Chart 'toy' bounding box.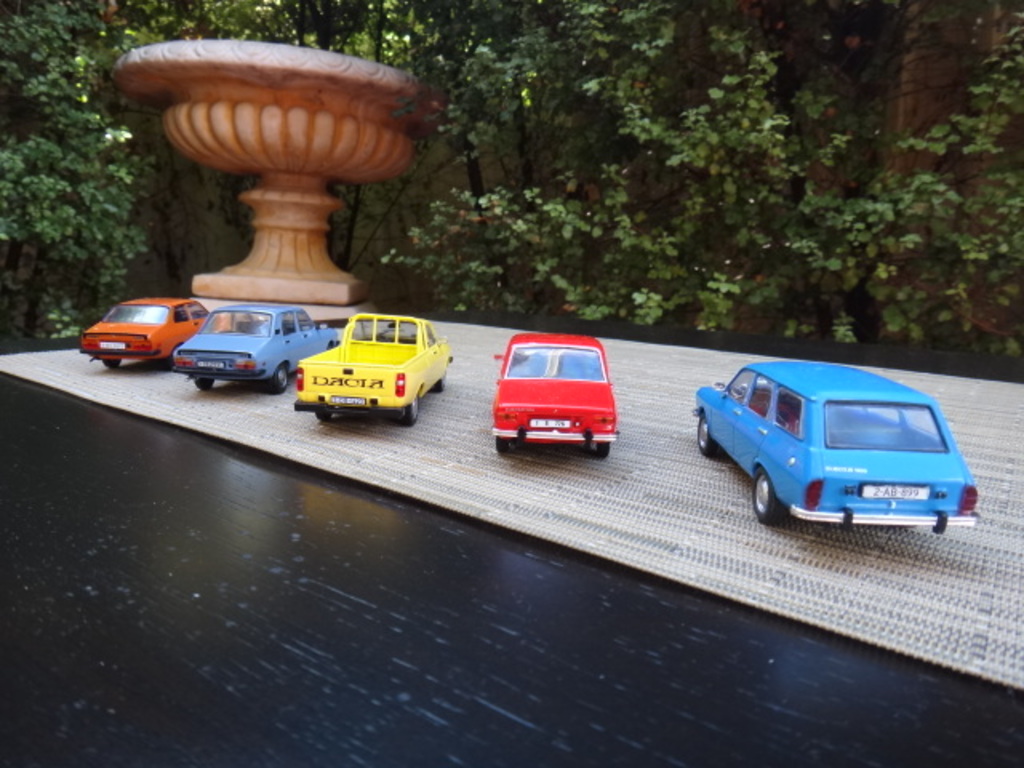
Charted: box(157, 298, 344, 386).
